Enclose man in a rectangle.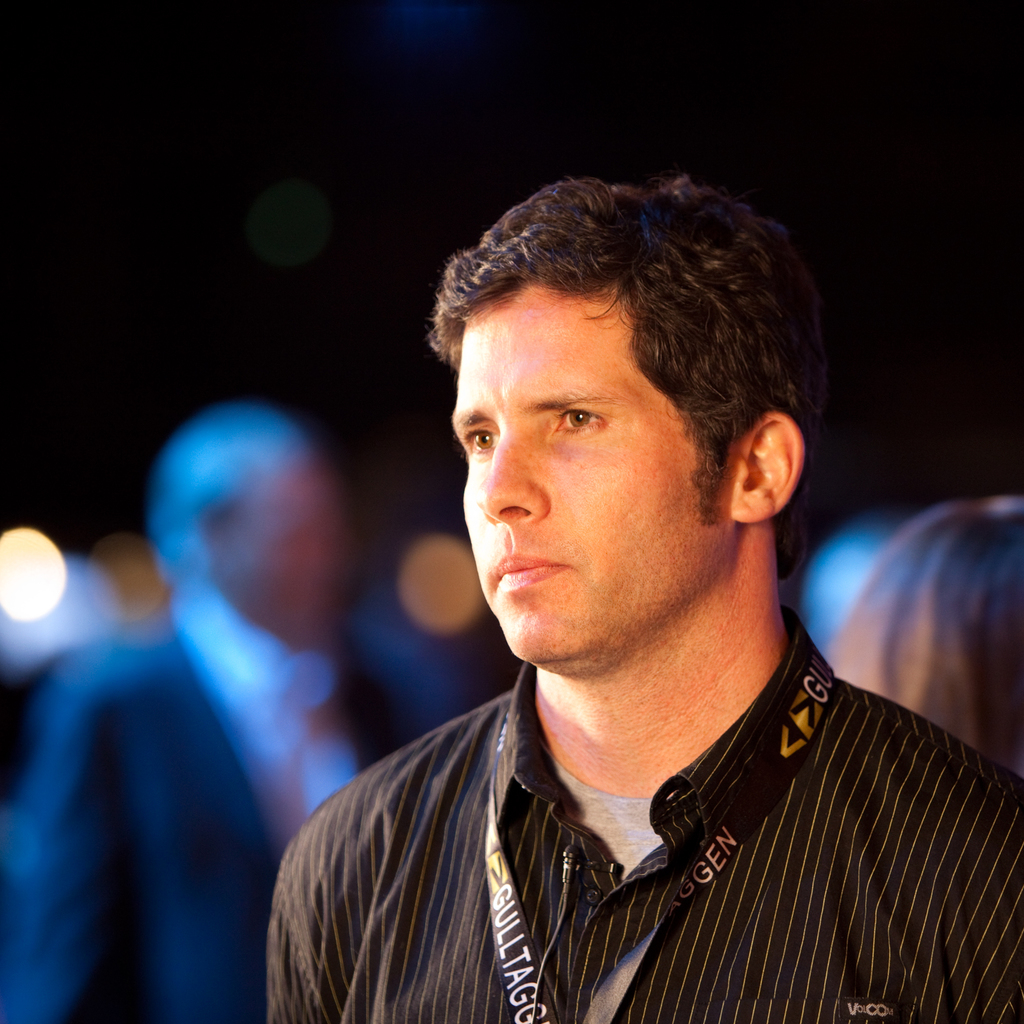
x1=221 y1=179 x2=1023 y2=1007.
